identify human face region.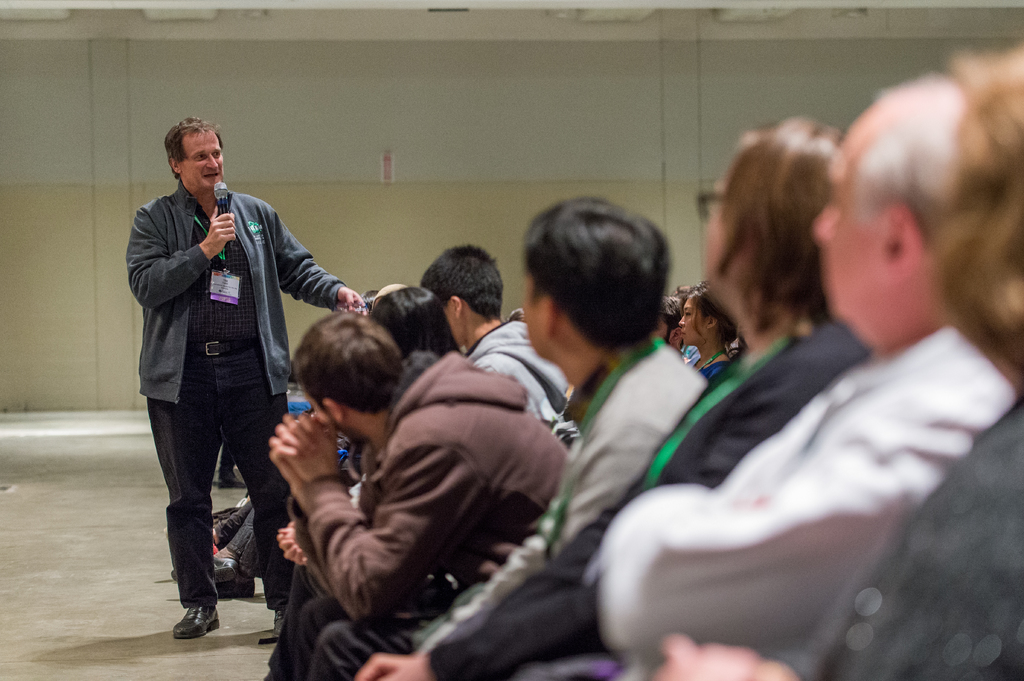
Region: rect(442, 297, 461, 347).
